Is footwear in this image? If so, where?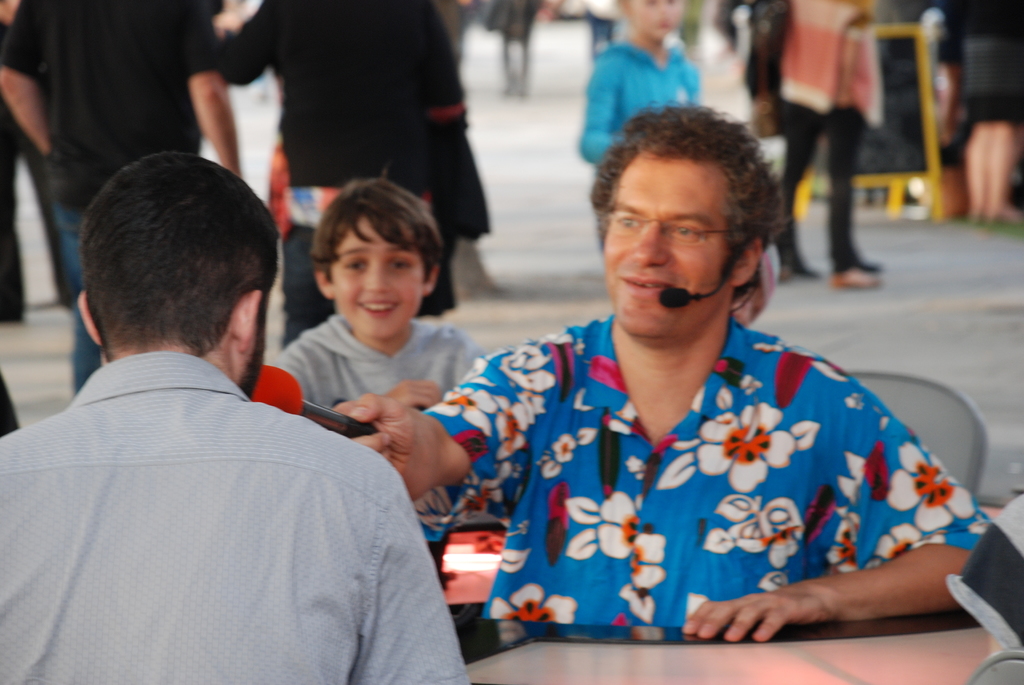
Yes, at (x1=830, y1=270, x2=883, y2=287).
